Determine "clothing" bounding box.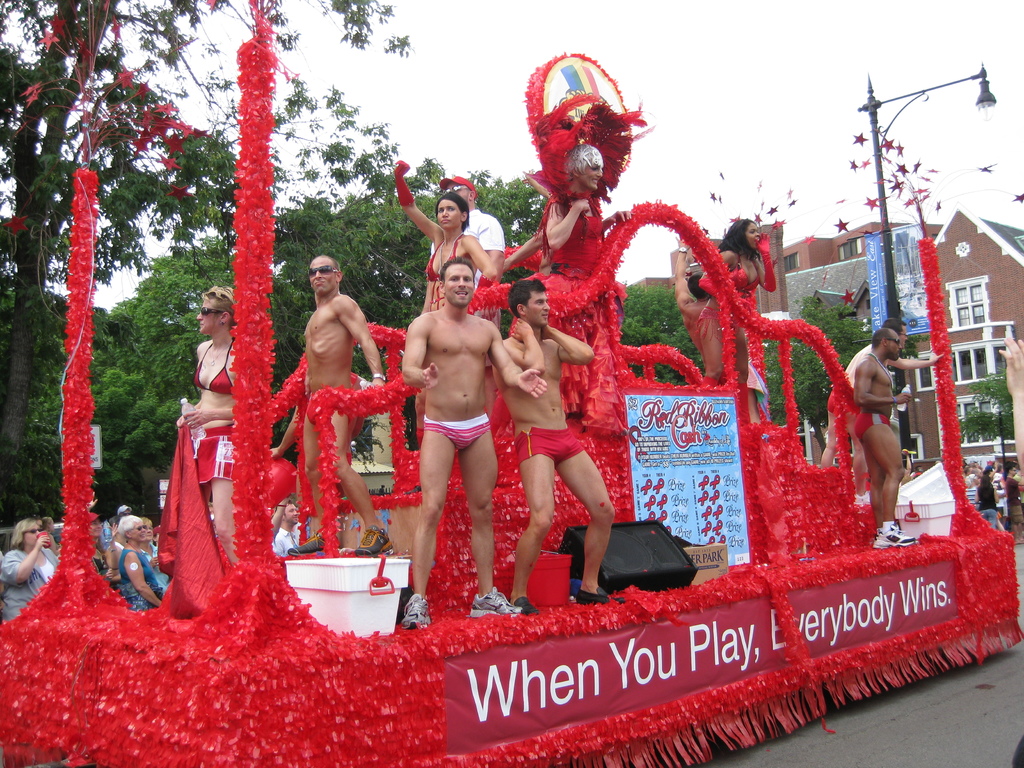
Determined: (846, 412, 888, 441).
